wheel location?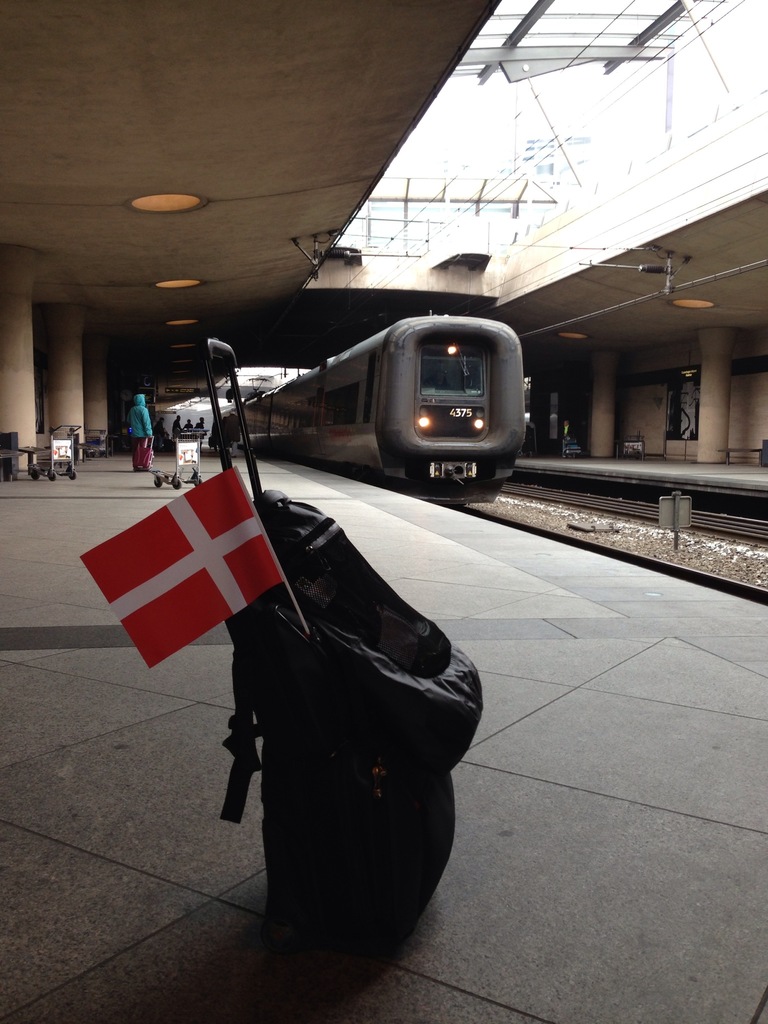
bbox=(154, 474, 165, 488)
